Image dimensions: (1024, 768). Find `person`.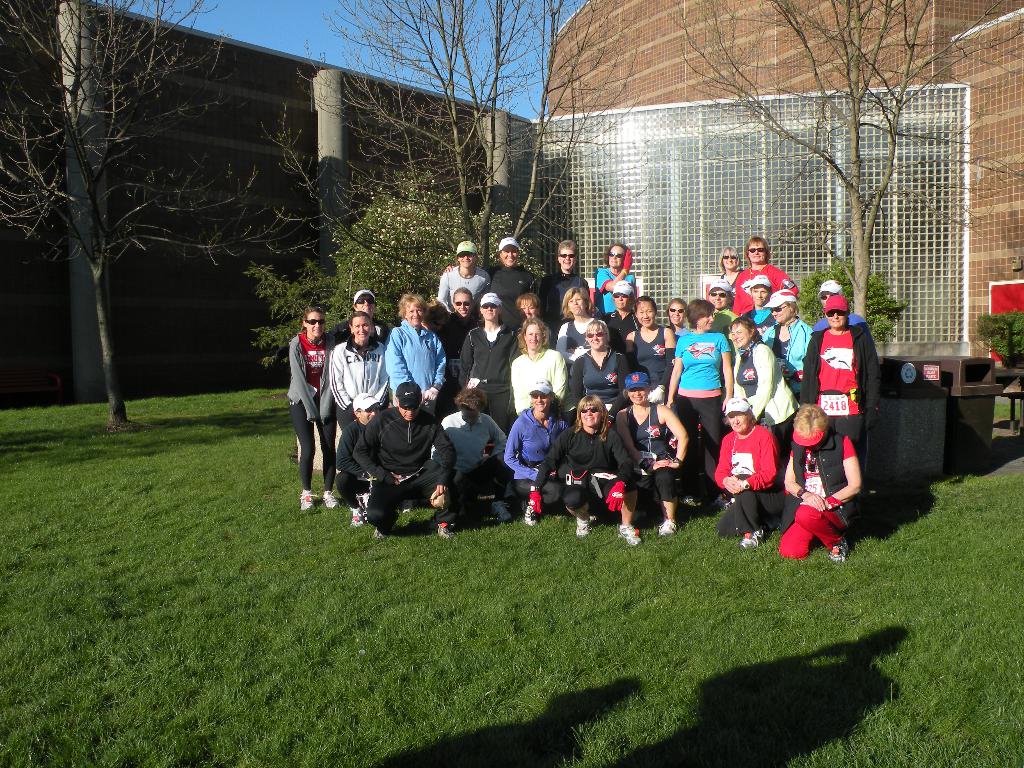
BBox(775, 409, 856, 568).
